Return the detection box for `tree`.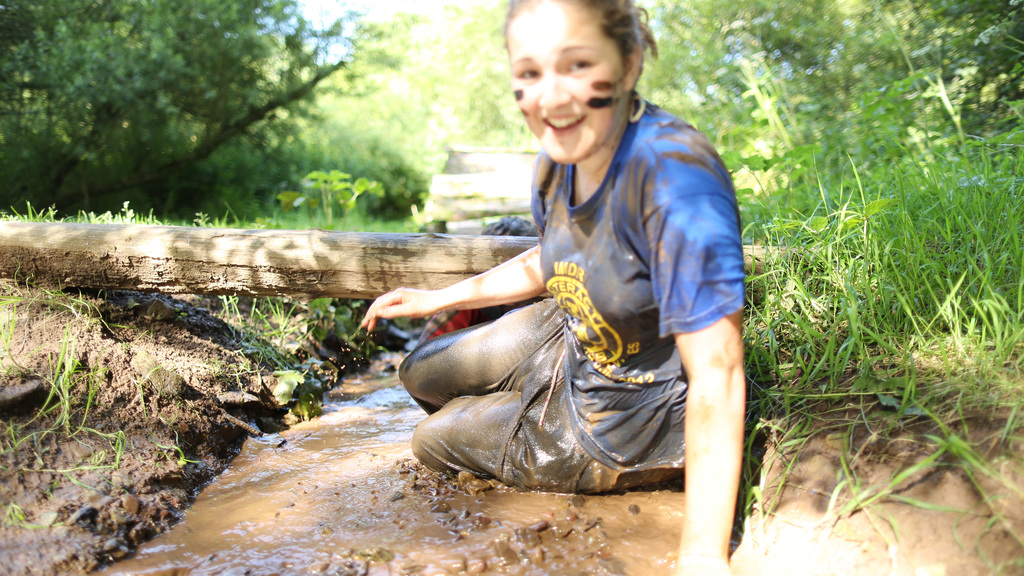
x1=0 y1=0 x2=429 y2=217.
